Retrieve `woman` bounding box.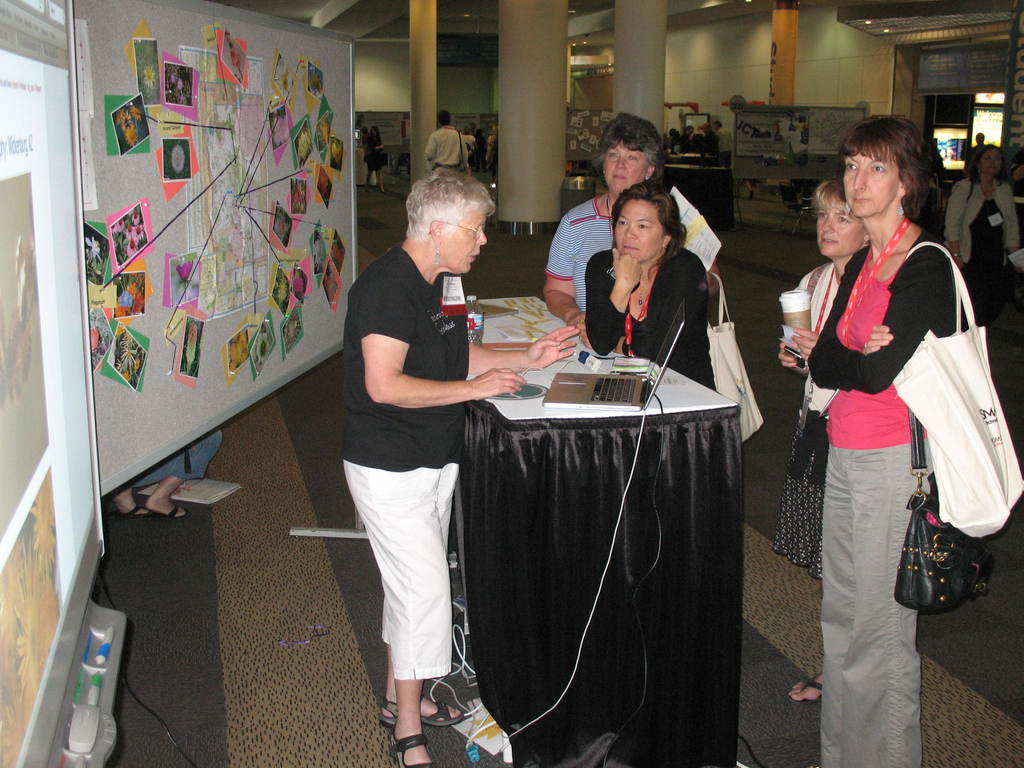
Bounding box: [x1=588, y1=182, x2=717, y2=393].
